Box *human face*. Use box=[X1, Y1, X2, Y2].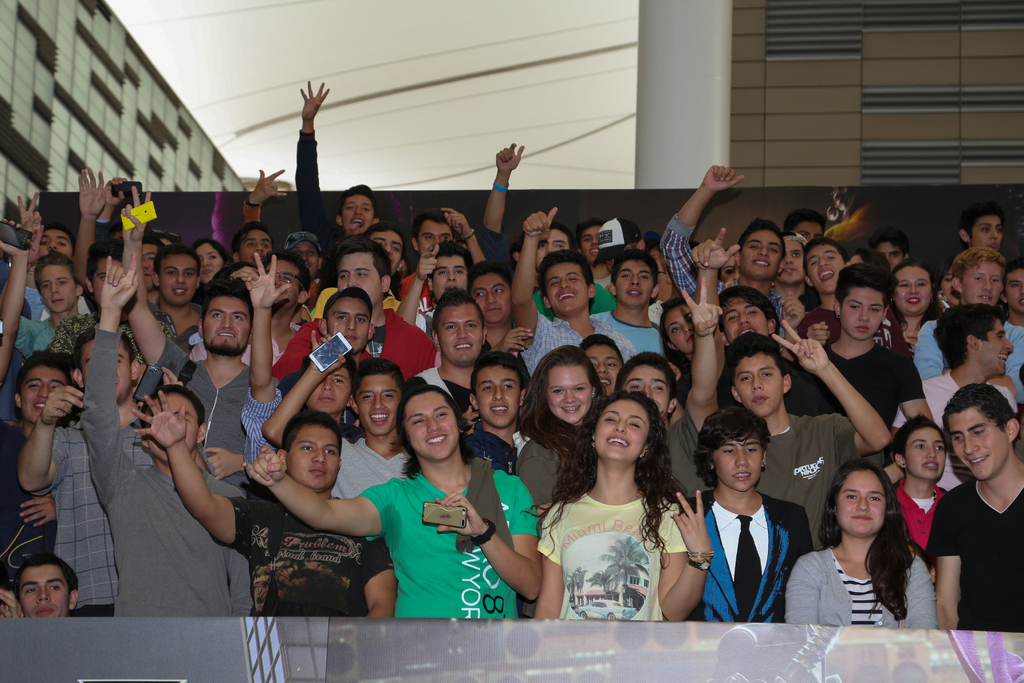
box=[435, 255, 467, 300].
